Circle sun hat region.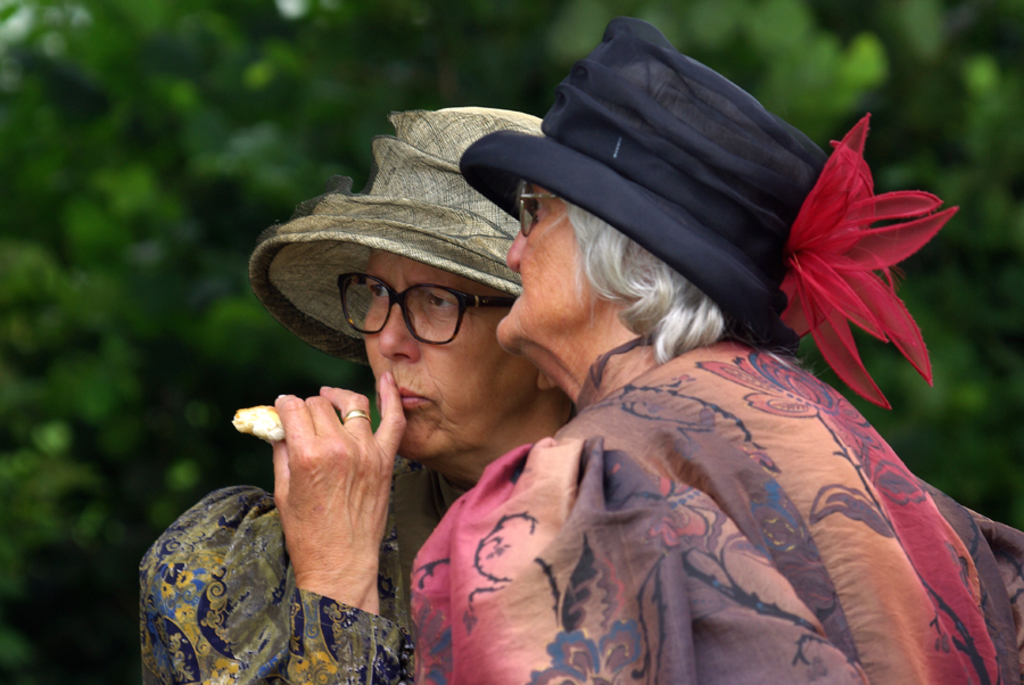
Region: (236, 104, 553, 369).
